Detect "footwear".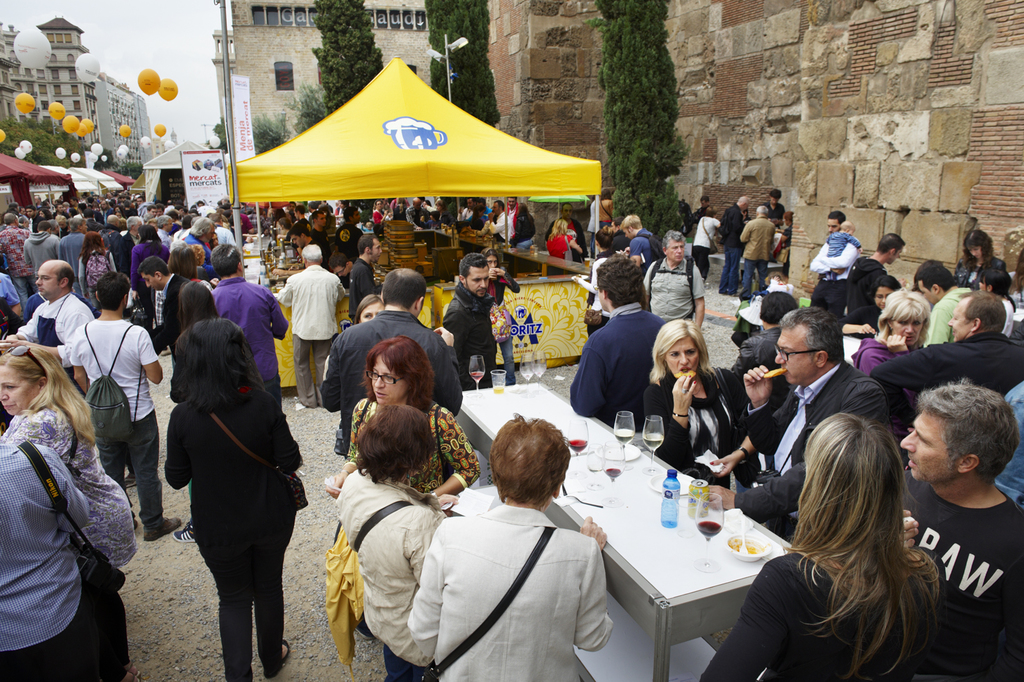
Detected at 266 636 290 680.
